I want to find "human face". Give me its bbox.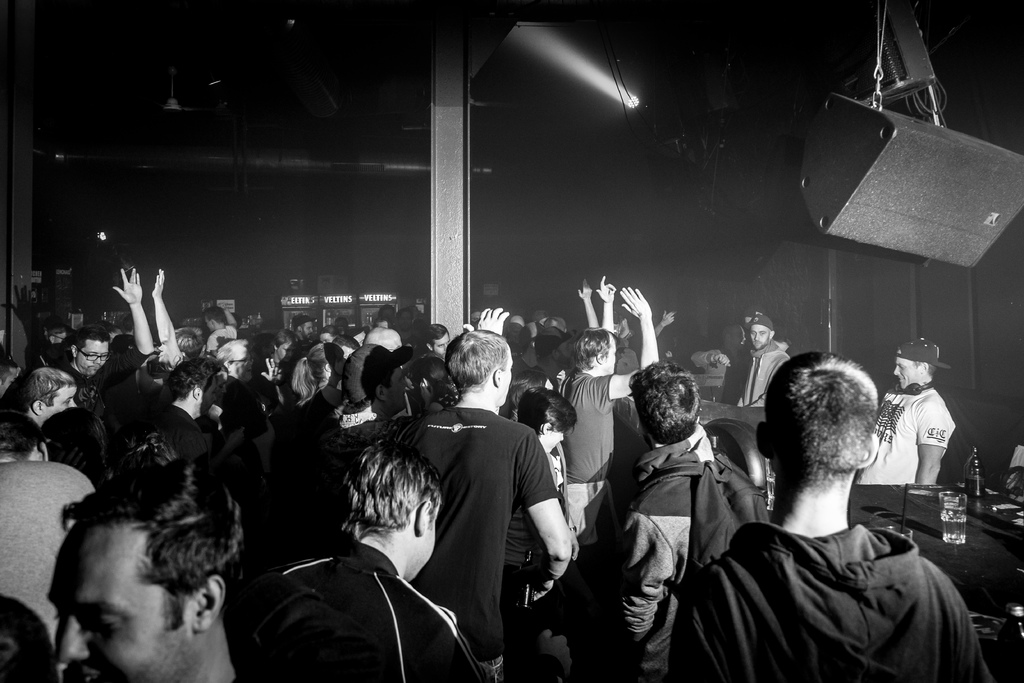
bbox=(49, 392, 83, 413).
